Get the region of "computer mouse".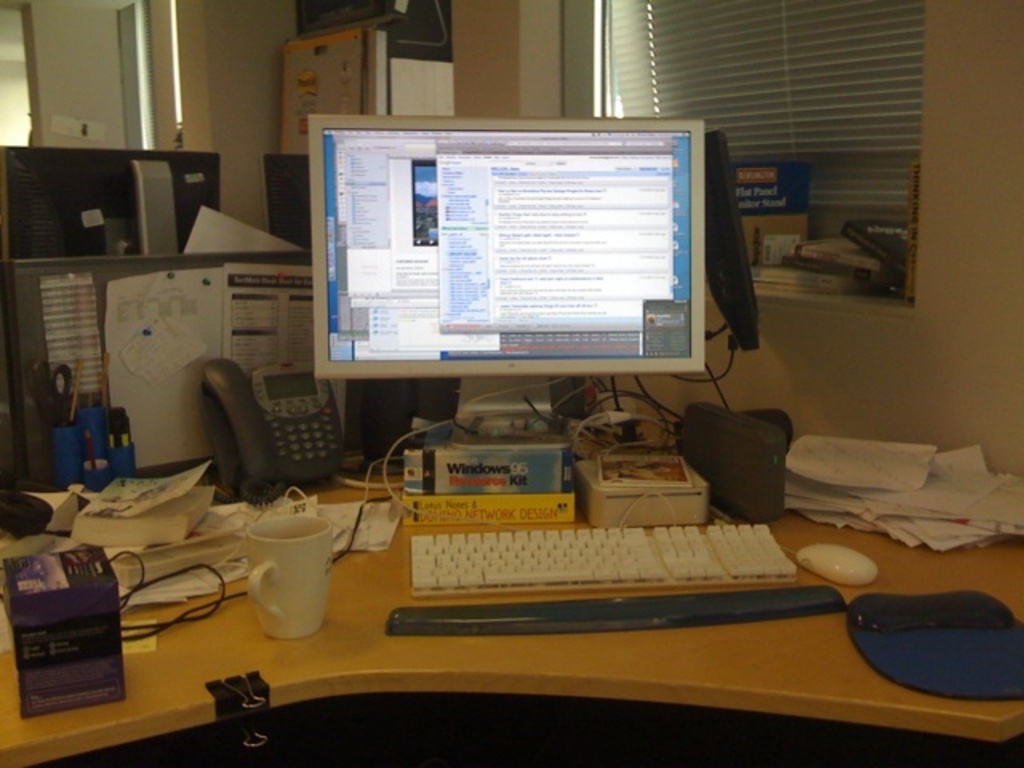
(798,539,878,586).
